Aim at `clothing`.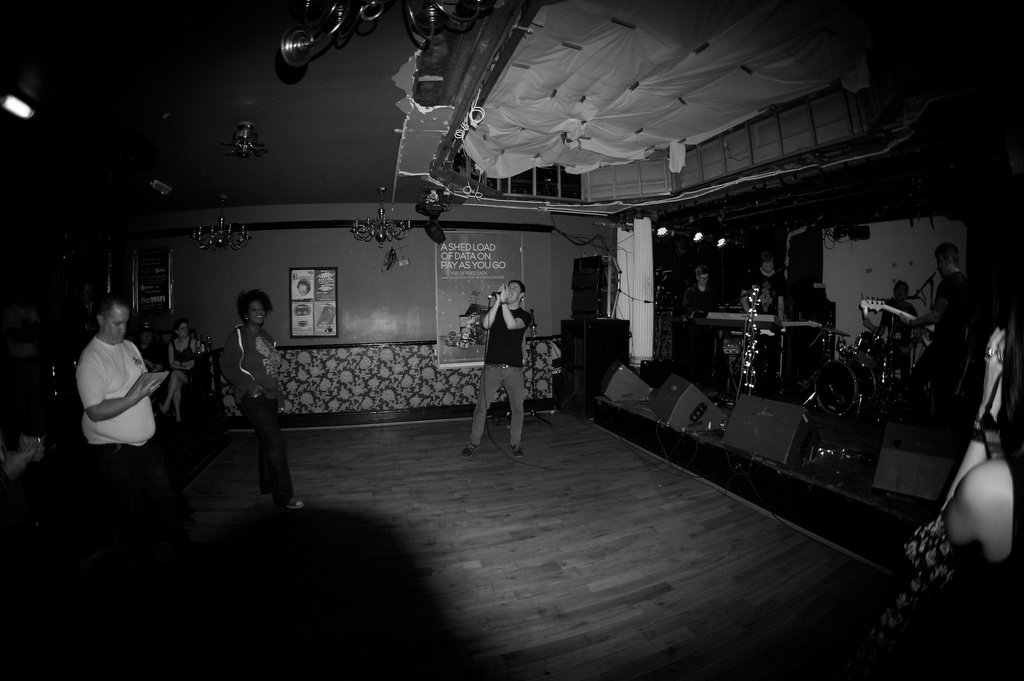
Aimed at 472:308:530:449.
